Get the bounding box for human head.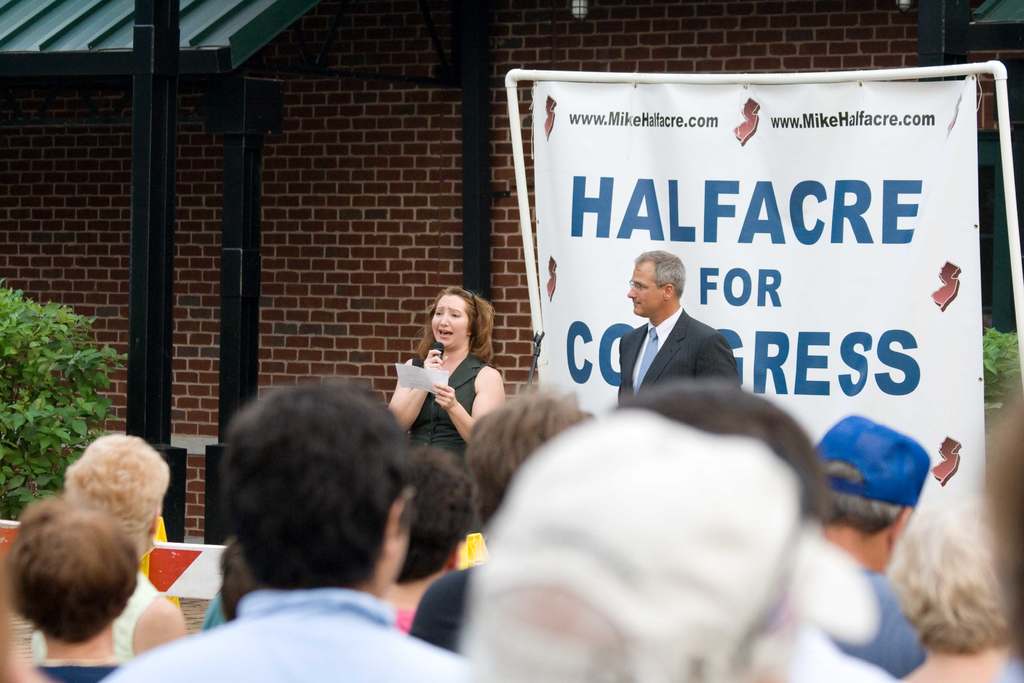
195 402 465 620.
